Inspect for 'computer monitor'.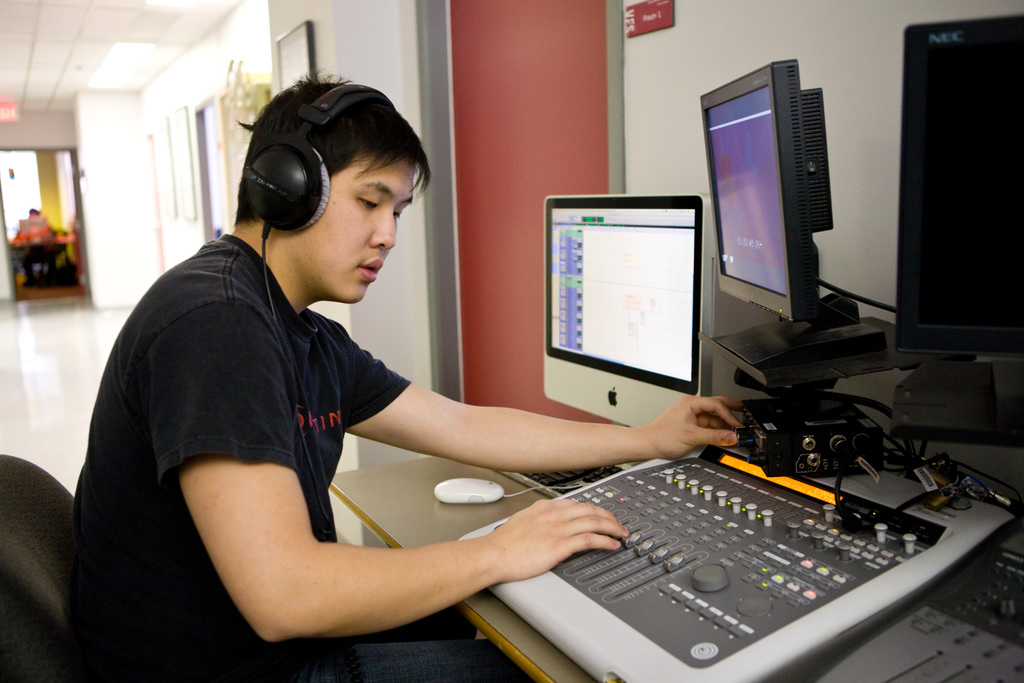
Inspection: left=886, top=10, right=1023, bottom=447.
